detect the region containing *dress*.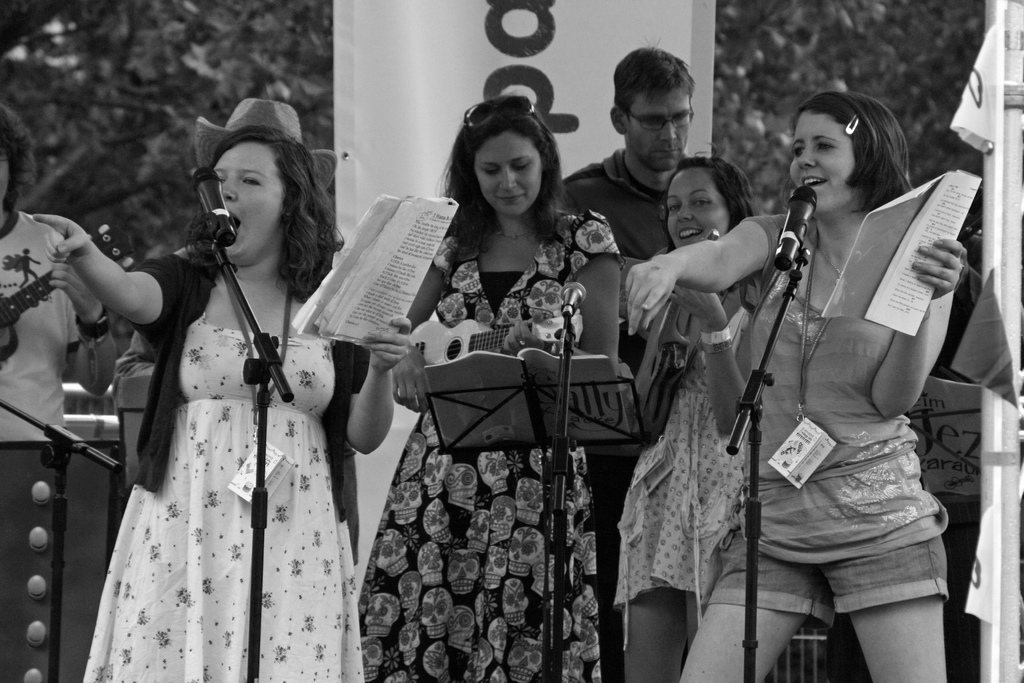
(x1=610, y1=277, x2=757, y2=604).
